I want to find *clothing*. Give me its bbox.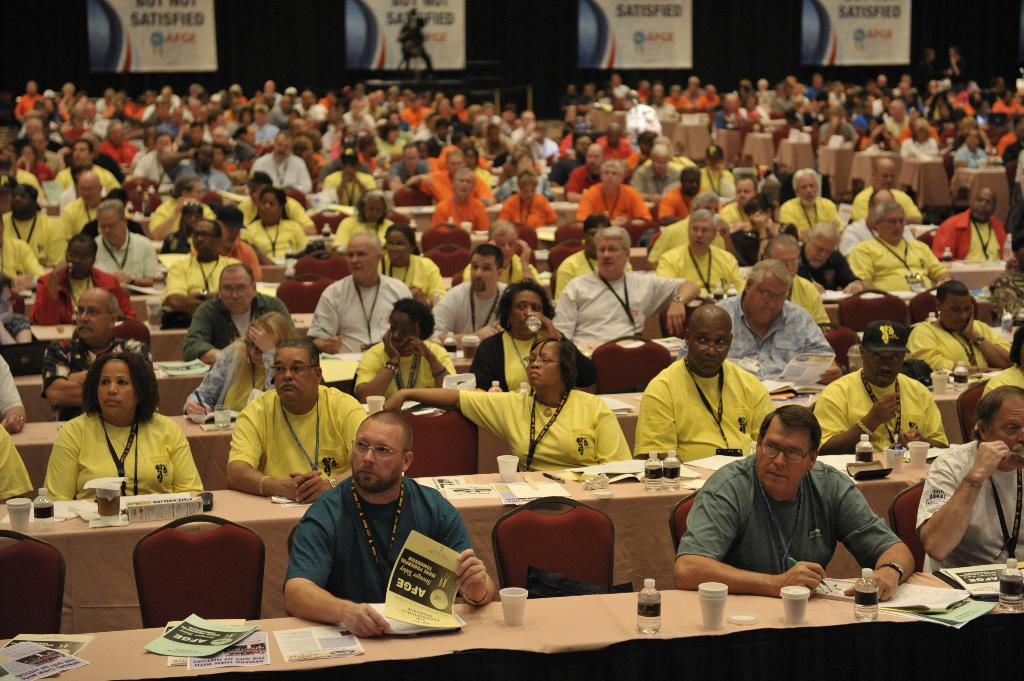
53, 167, 125, 188.
